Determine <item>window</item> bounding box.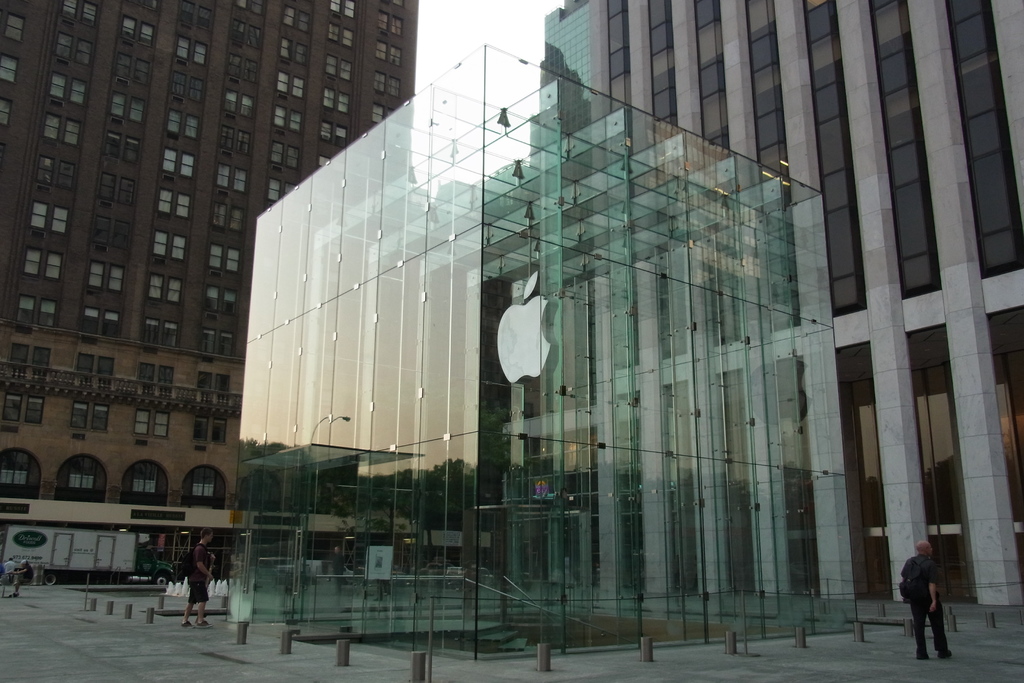
Determined: [left=216, top=165, right=236, bottom=190].
